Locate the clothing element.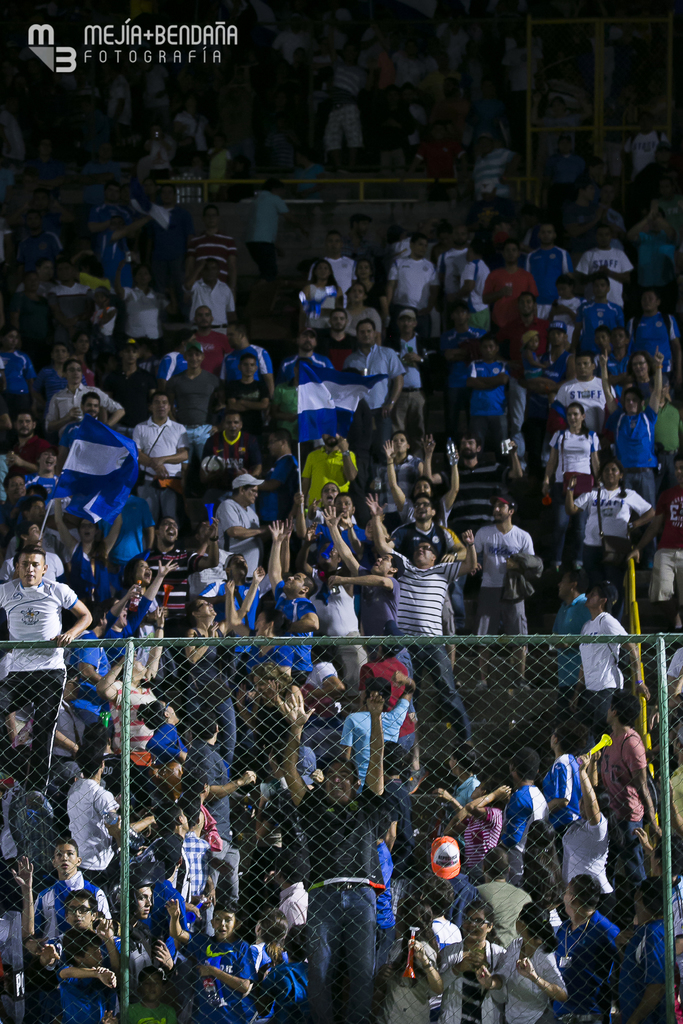
Element bbox: (left=315, top=563, right=369, bottom=701).
